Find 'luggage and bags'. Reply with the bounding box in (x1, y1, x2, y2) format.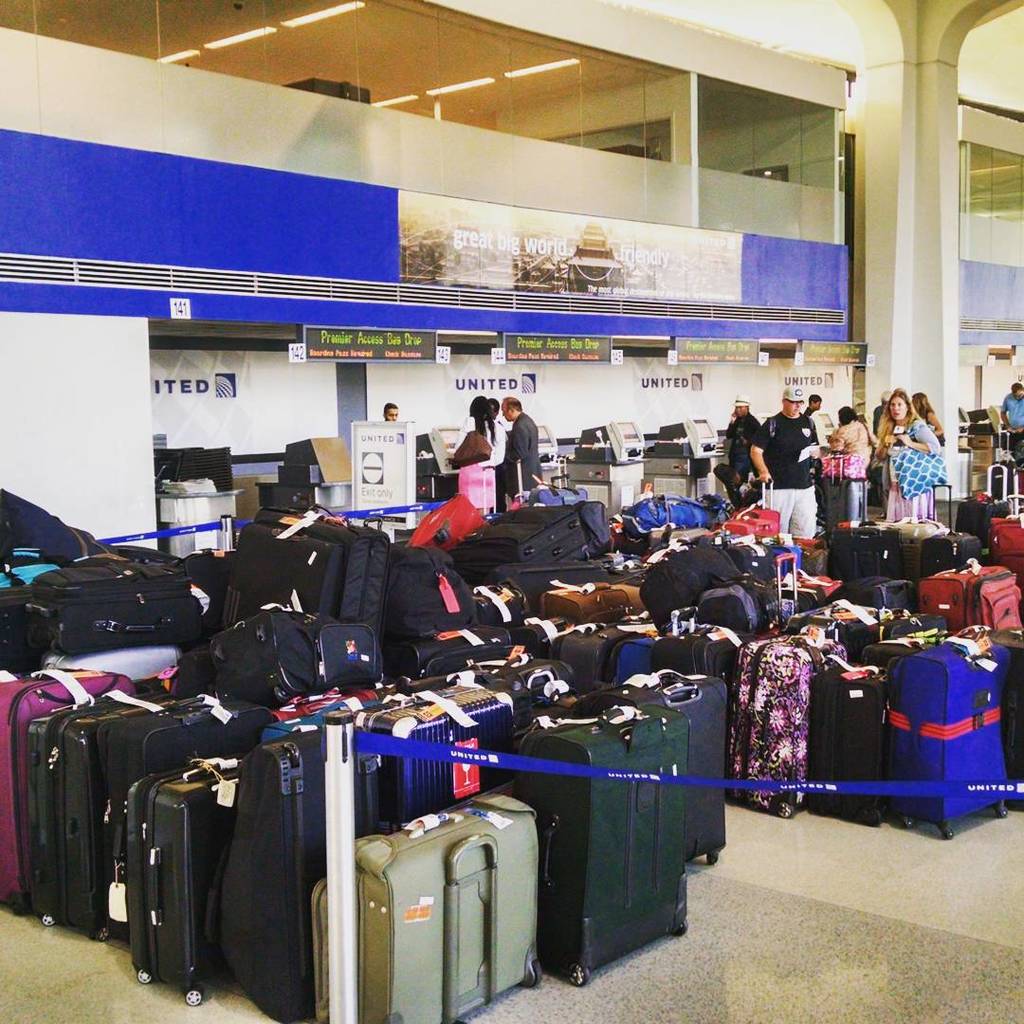
(22, 558, 200, 659).
